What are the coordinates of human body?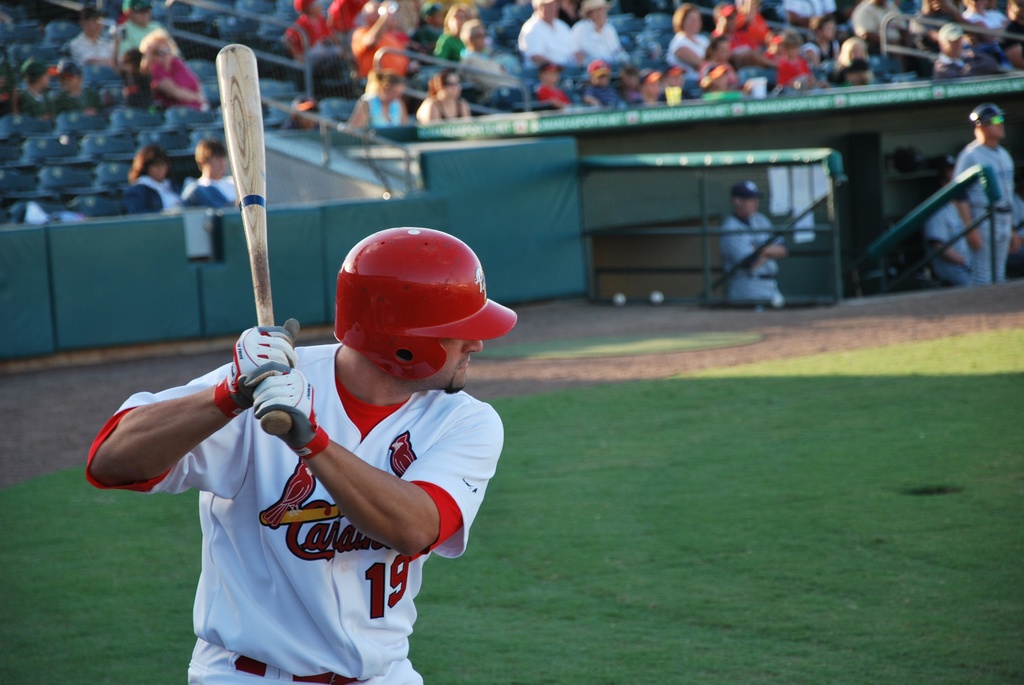
bbox=[925, 198, 970, 286].
